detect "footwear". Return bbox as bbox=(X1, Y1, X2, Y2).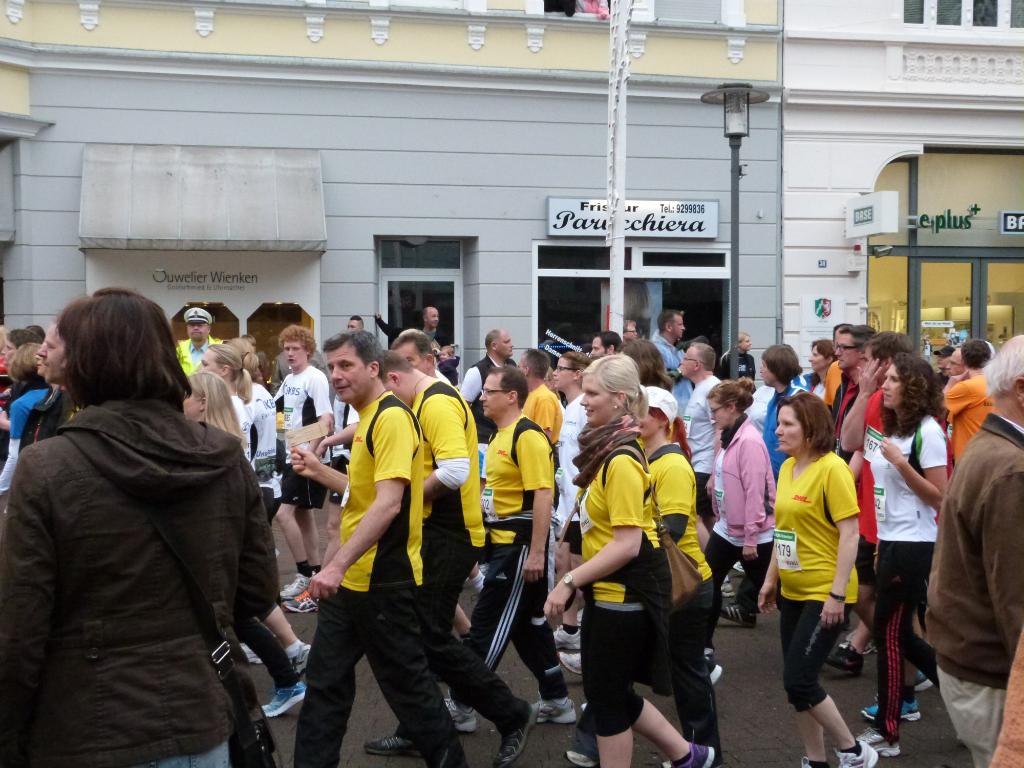
bbox=(292, 641, 312, 678).
